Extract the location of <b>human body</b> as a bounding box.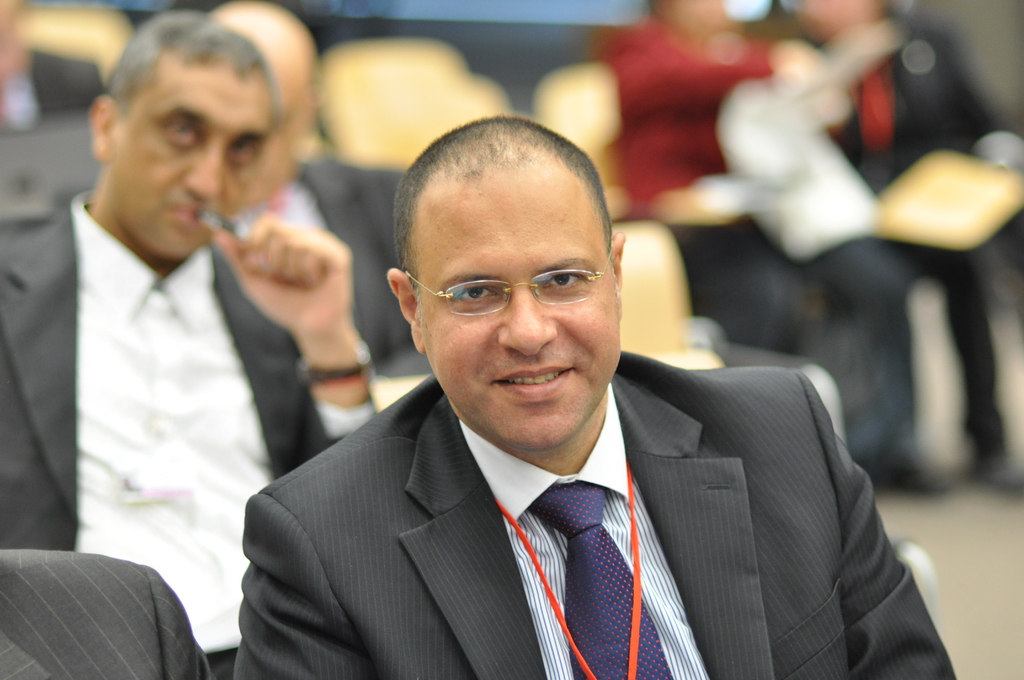
x1=783, y1=0, x2=1023, y2=492.
